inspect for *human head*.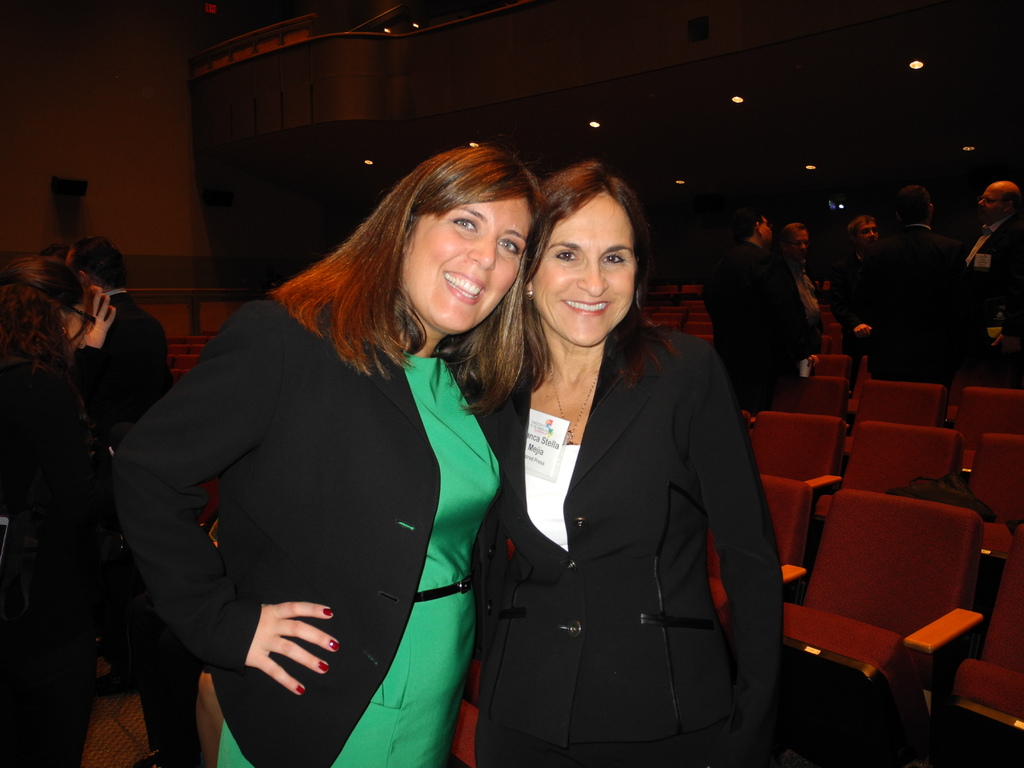
Inspection: box(977, 179, 1021, 222).
